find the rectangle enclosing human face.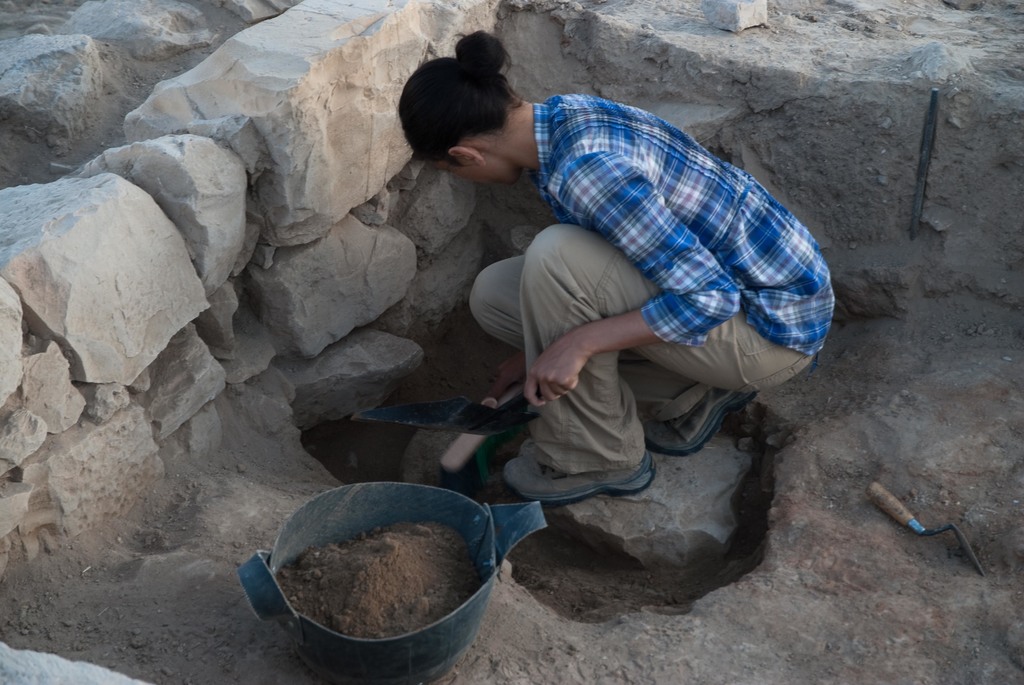
435:163:519:192.
